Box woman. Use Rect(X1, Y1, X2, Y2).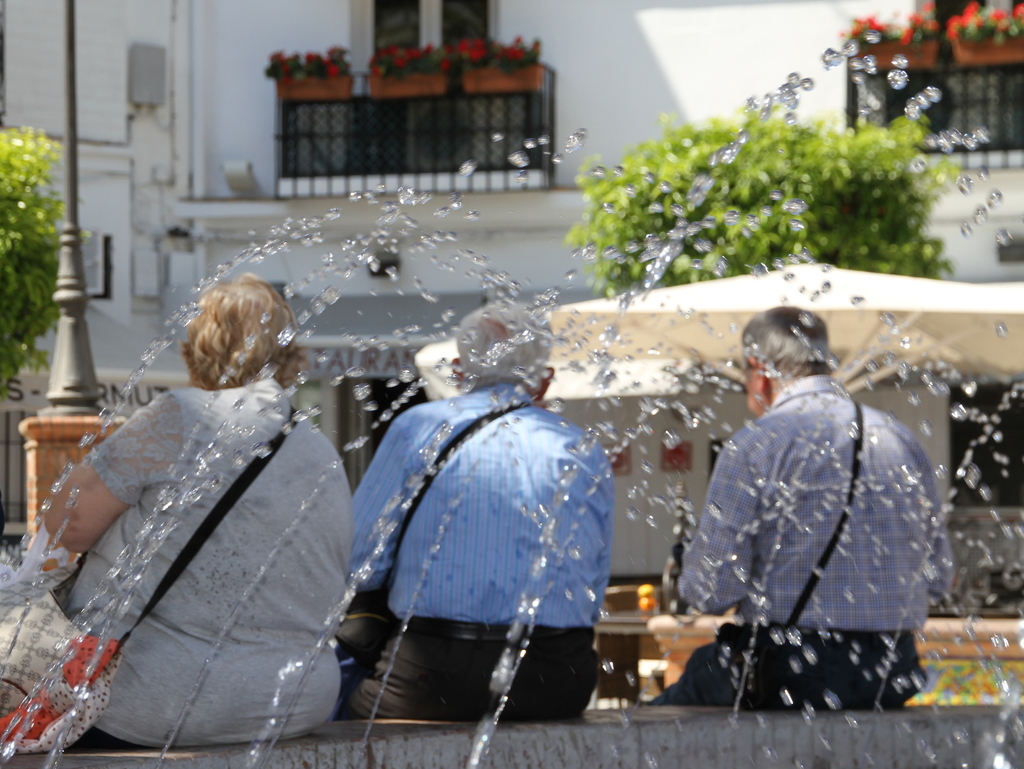
Rect(32, 269, 343, 768).
